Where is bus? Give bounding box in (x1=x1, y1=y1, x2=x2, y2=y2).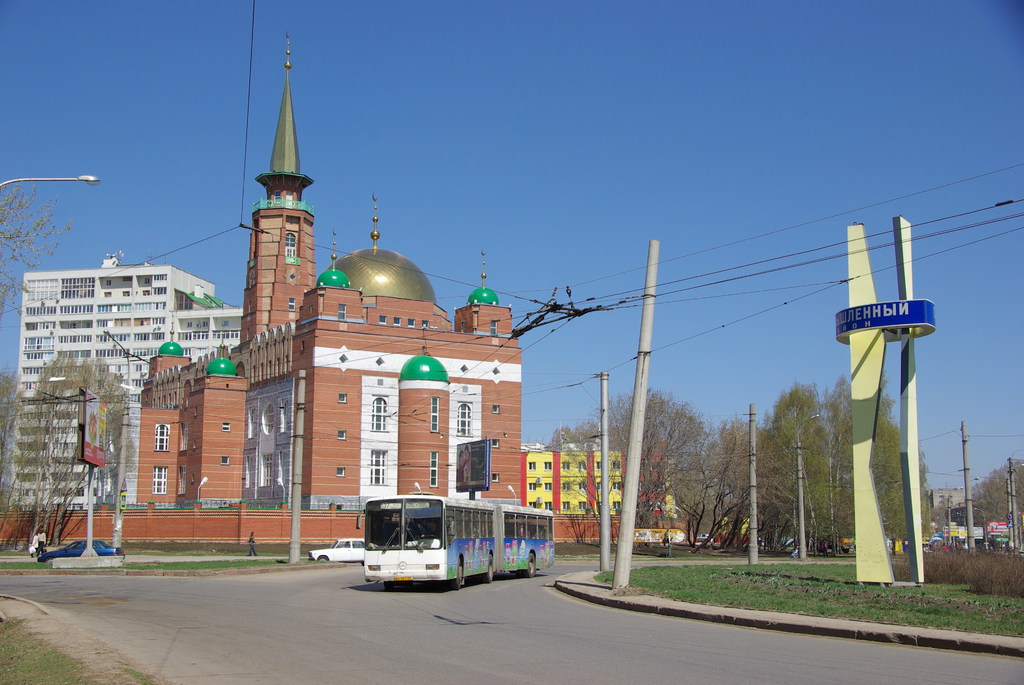
(x1=357, y1=497, x2=556, y2=590).
